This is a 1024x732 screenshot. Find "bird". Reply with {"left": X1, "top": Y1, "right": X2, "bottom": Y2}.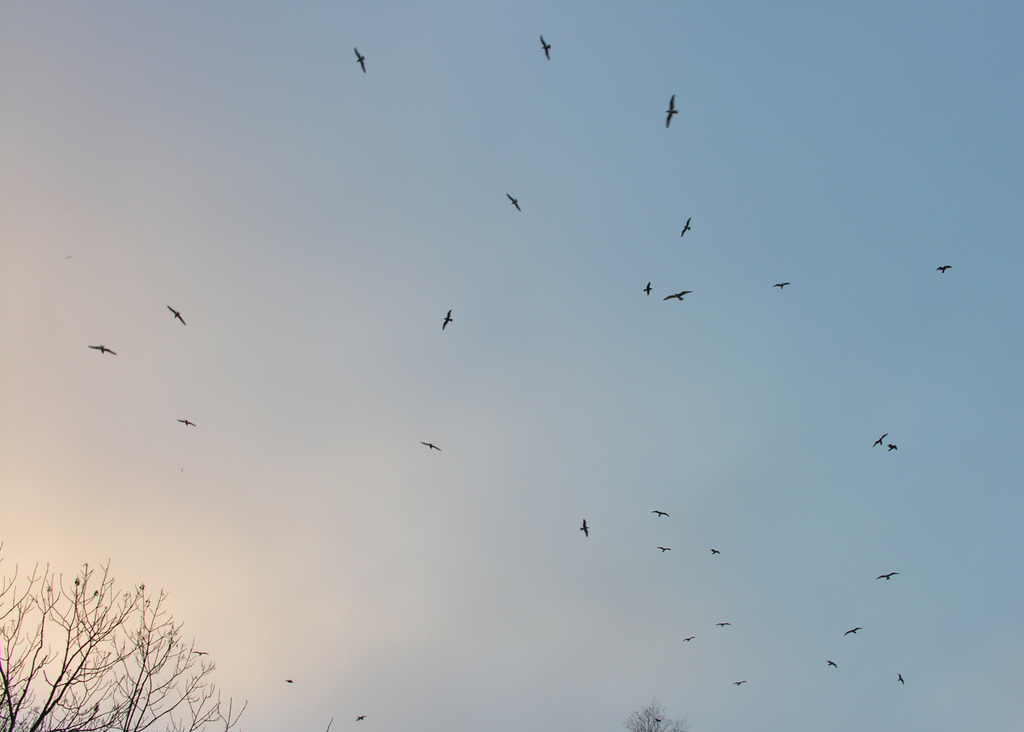
{"left": 875, "top": 434, "right": 886, "bottom": 450}.
